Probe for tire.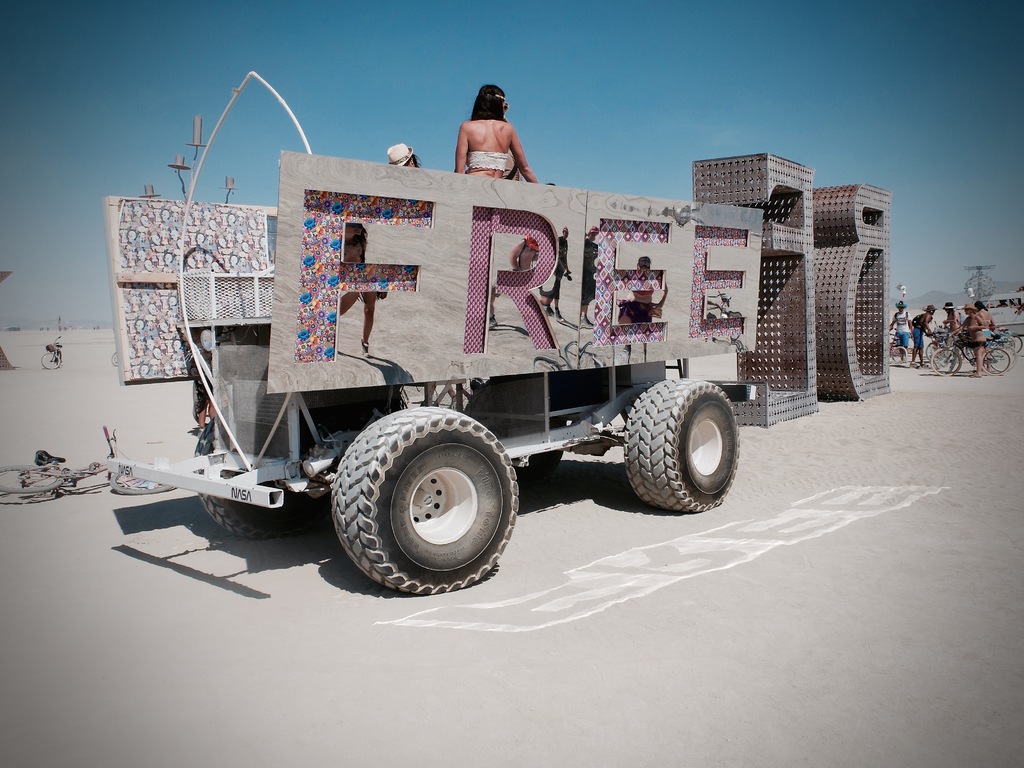
Probe result: 614,380,740,512.
